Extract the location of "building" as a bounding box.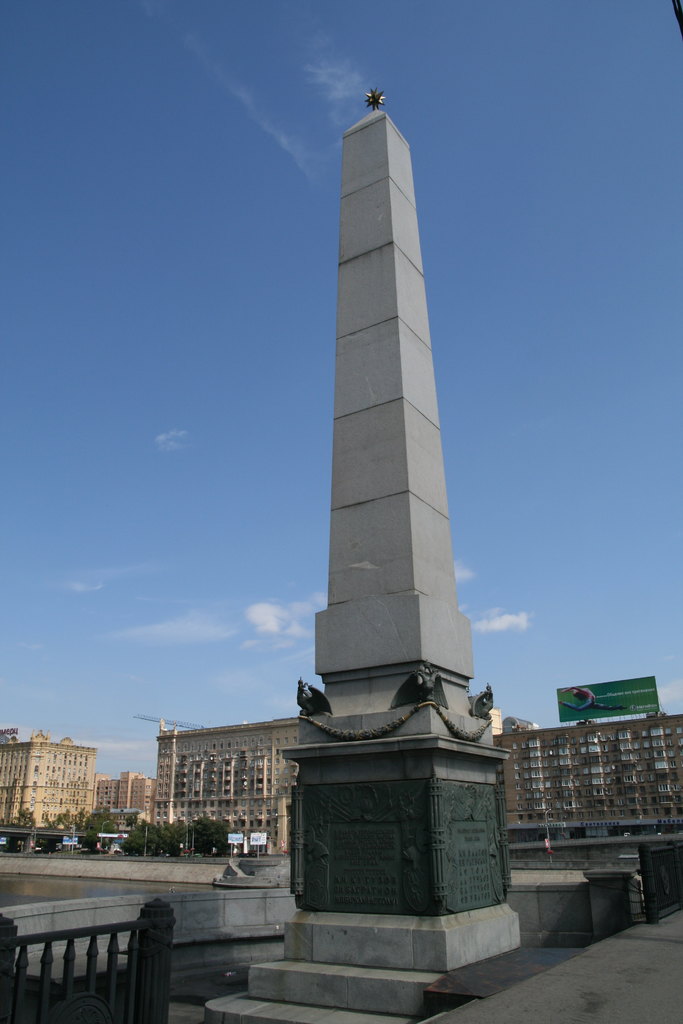
bbox=[0, 727, 101, 827].
